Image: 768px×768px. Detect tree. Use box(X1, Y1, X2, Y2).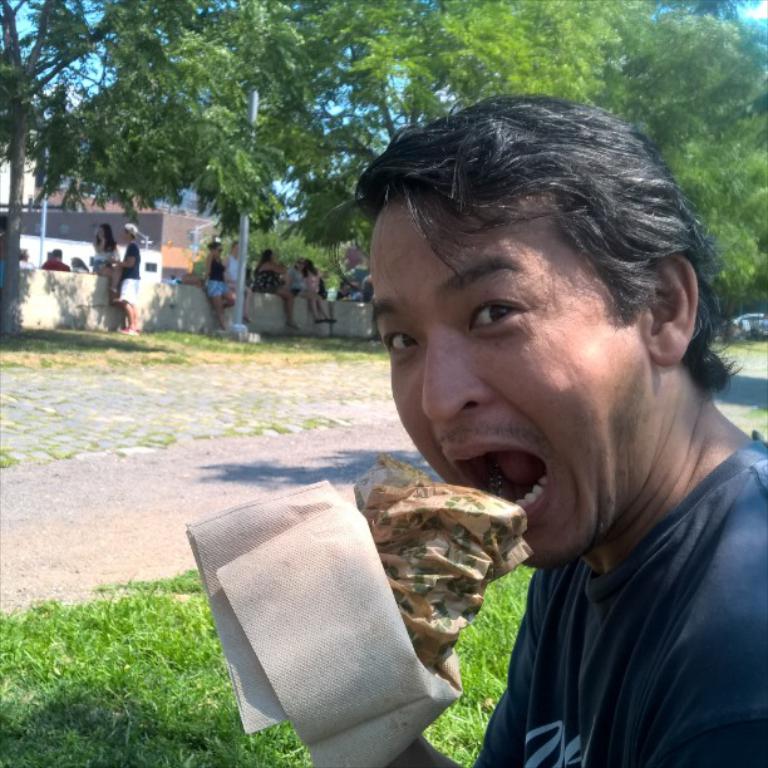
box(589, 0, 767, 147).
